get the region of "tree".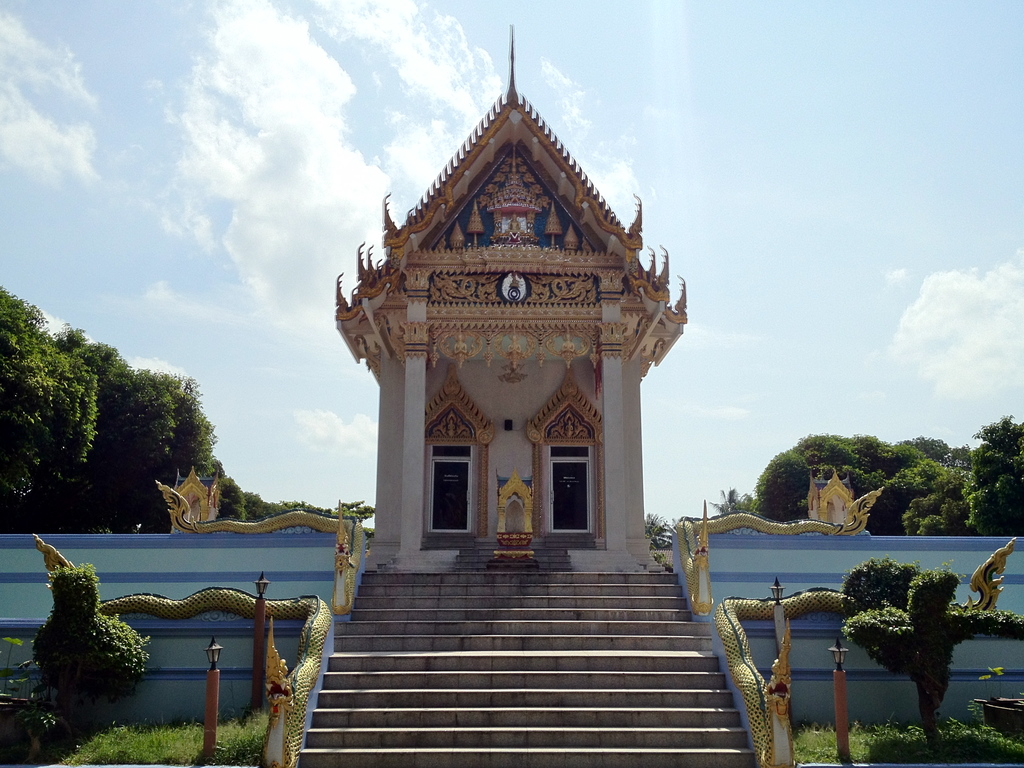
region(708, 483, 756, 522).
